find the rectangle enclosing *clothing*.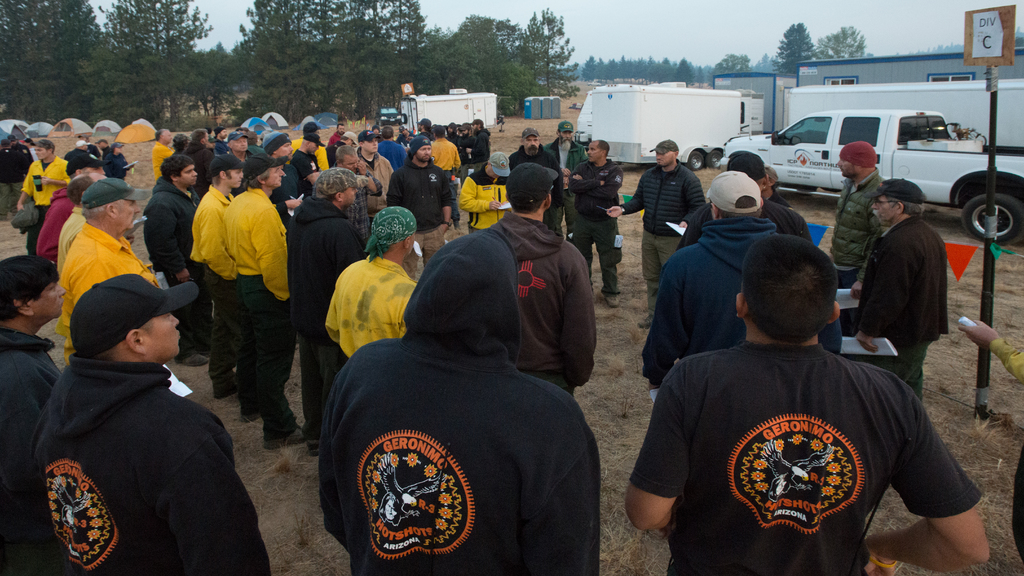
33,349,276,575.
